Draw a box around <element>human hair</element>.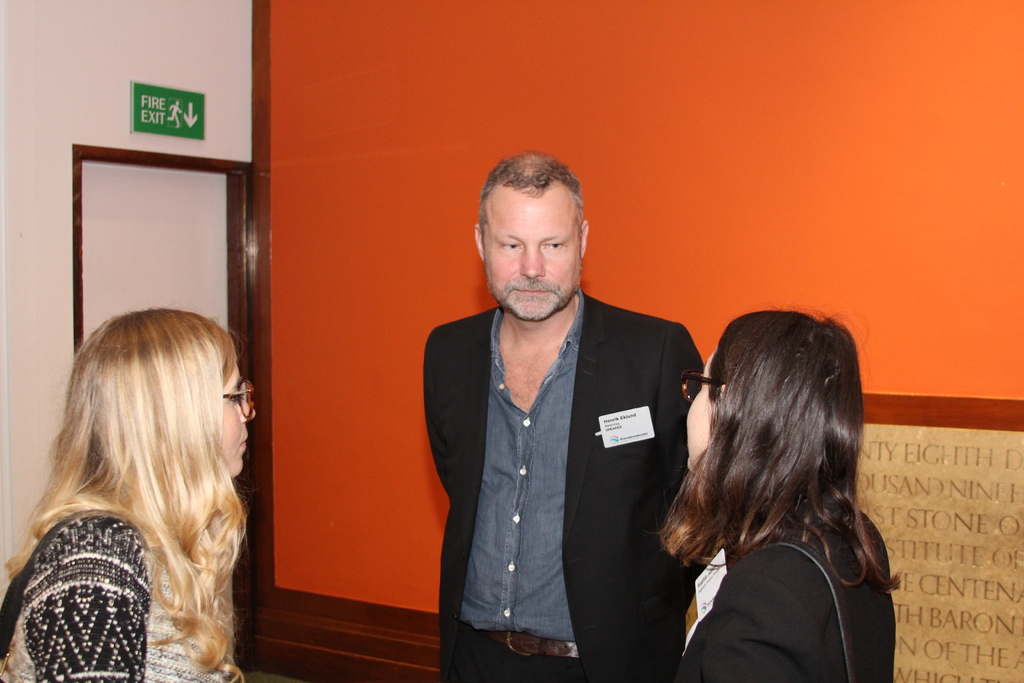
[left=479, top=147, right=581, bottom=223].
